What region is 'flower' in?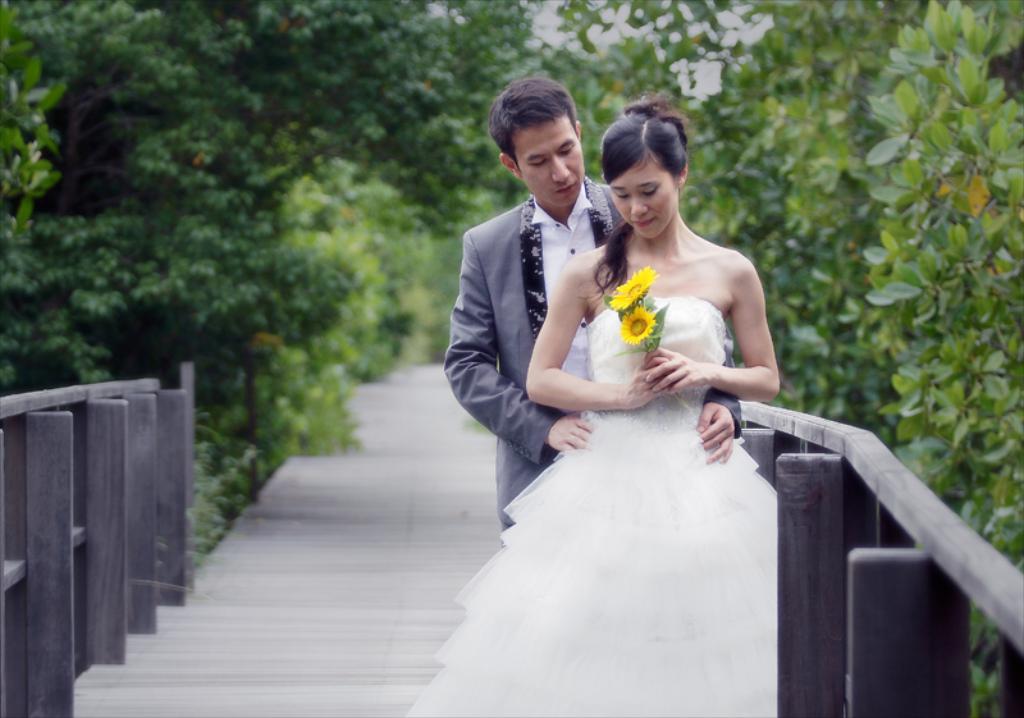
BBox(611, 267, 659, 315).
